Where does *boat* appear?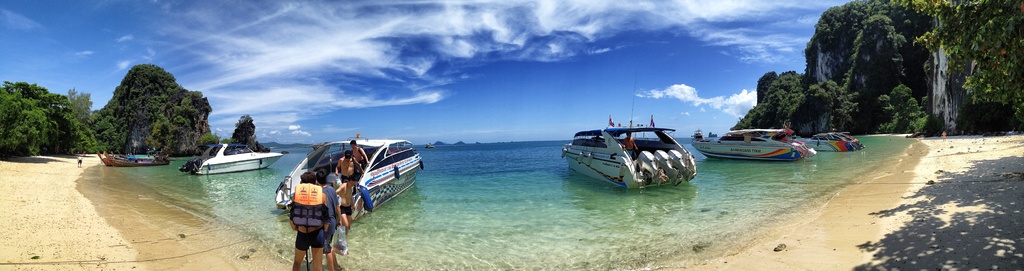
Appears at crop(98, 150, 173, 168).
